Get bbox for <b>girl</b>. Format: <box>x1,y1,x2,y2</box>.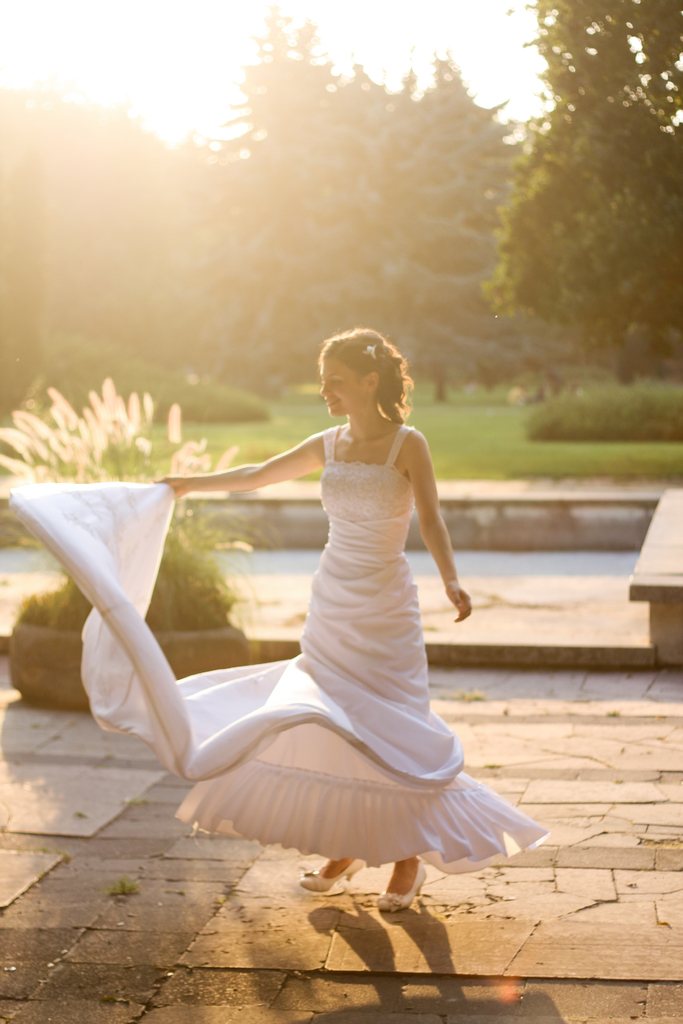
<box>12,328,542,914</box>.
